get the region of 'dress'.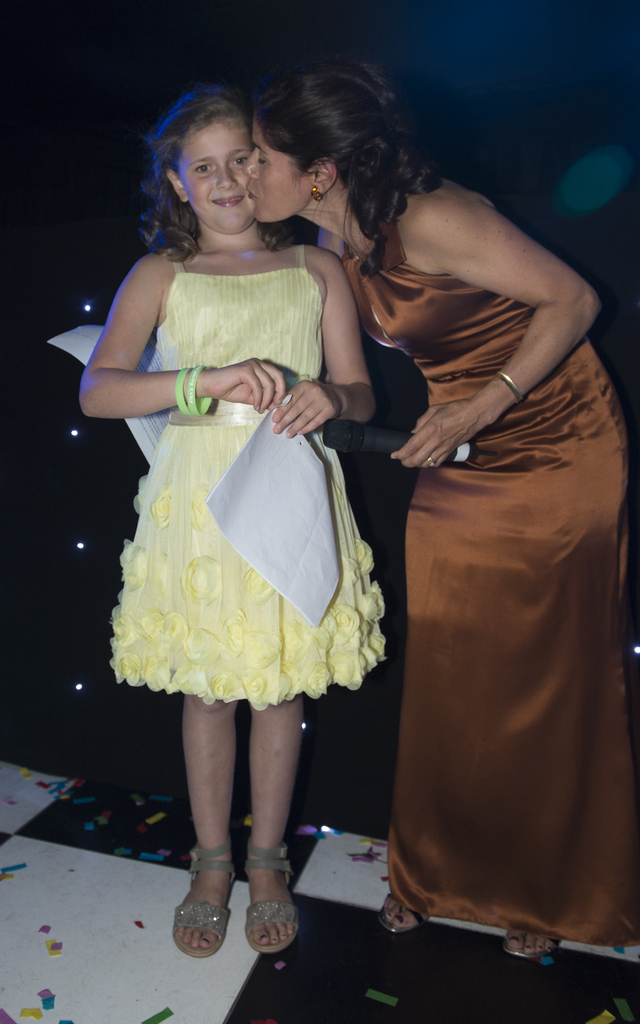
<box>106,244,398,712</box>.
